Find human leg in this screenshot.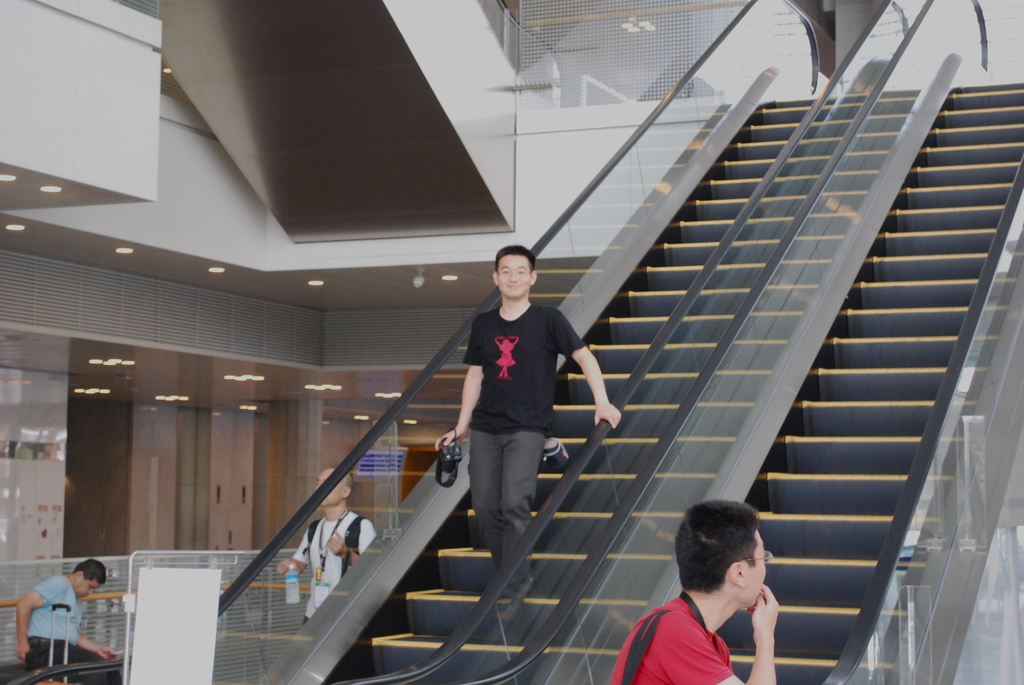
The bounding box for human leg is rect(454, 429, 502, 586).
